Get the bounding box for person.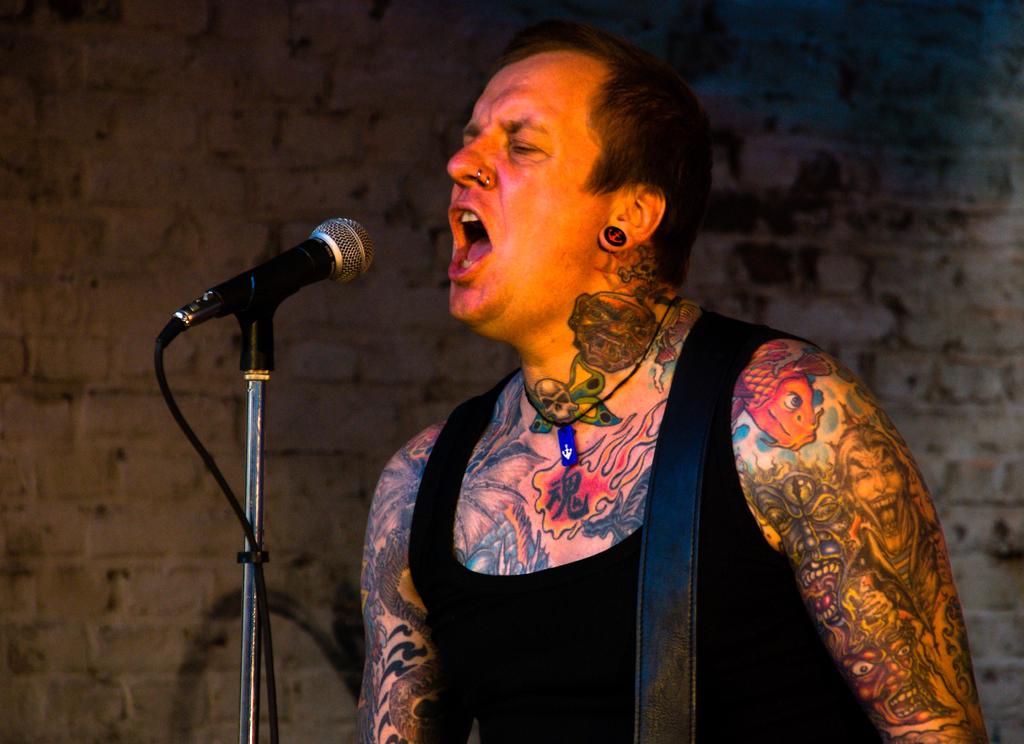
bbox=[302, 45, 953, 731].
